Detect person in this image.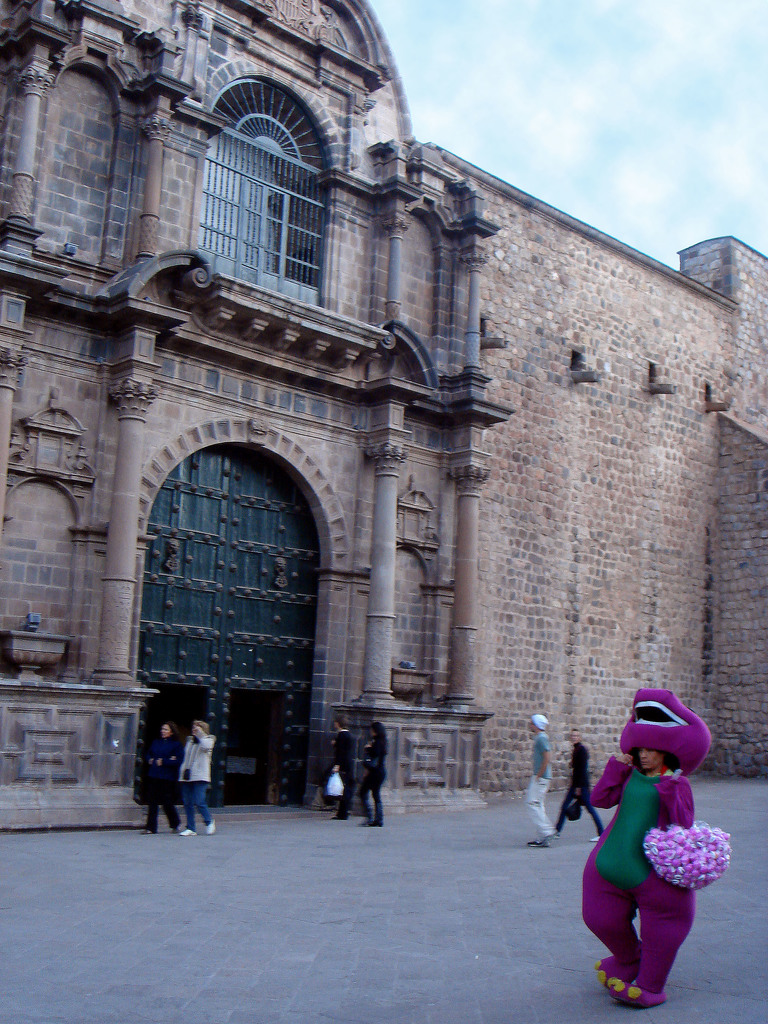
Detection: 358, 713, 387, 825.
